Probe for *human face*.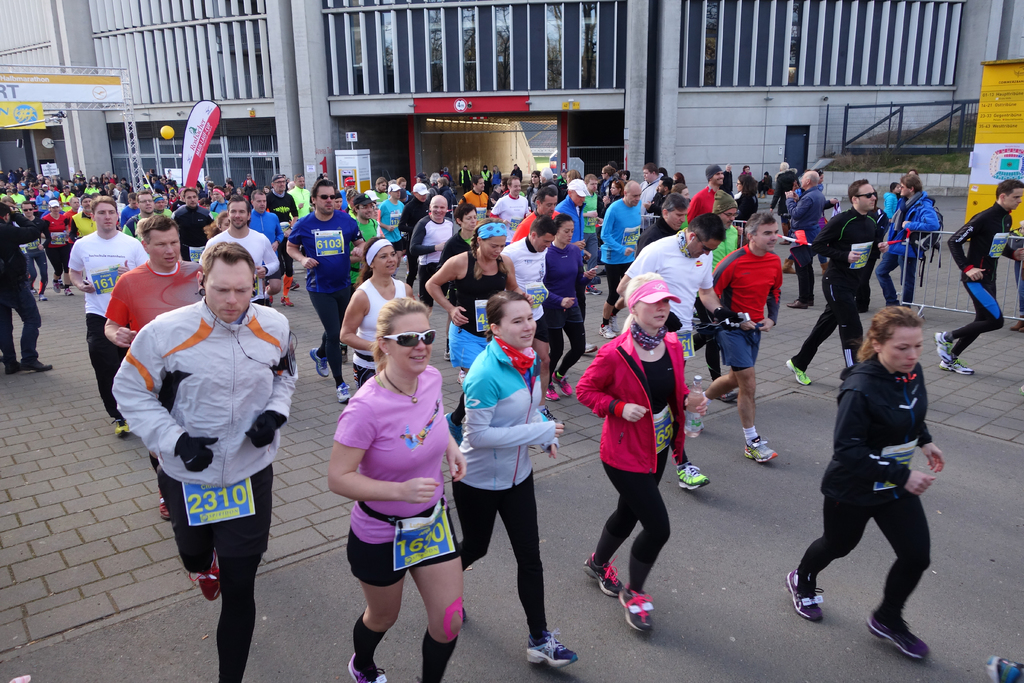
Probe result: {"x1": 854, "y1": 183, "x2": 878, "y2": 209}.
